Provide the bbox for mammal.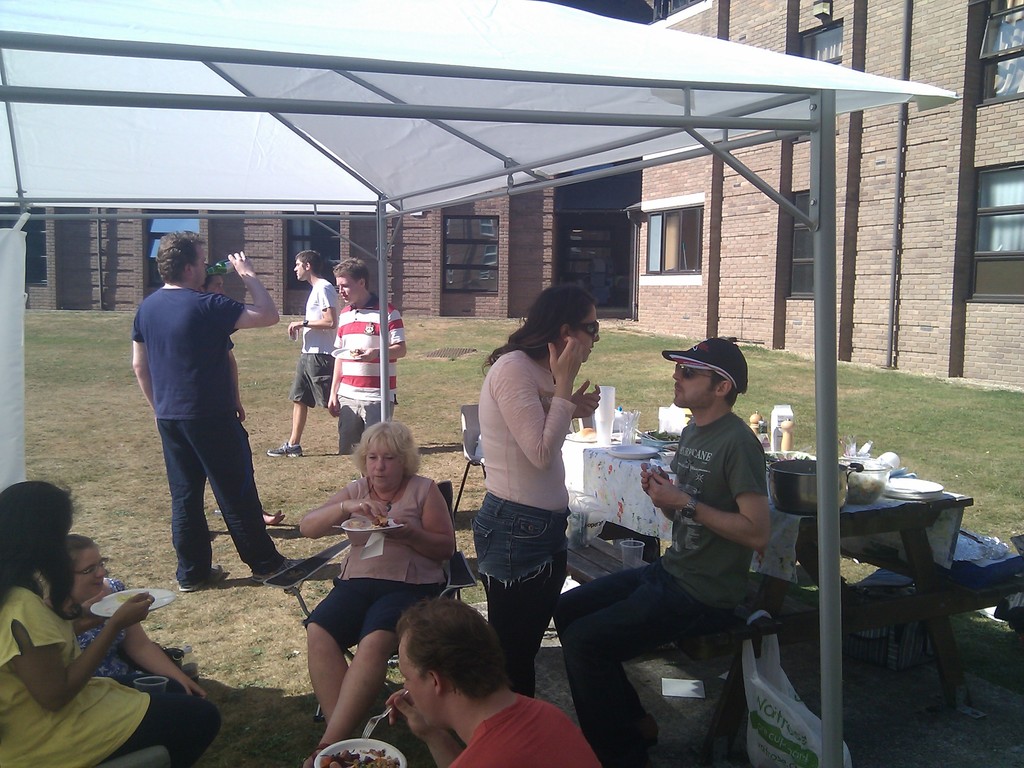
(x1=0, y1=482, x2=228, y2=767).
